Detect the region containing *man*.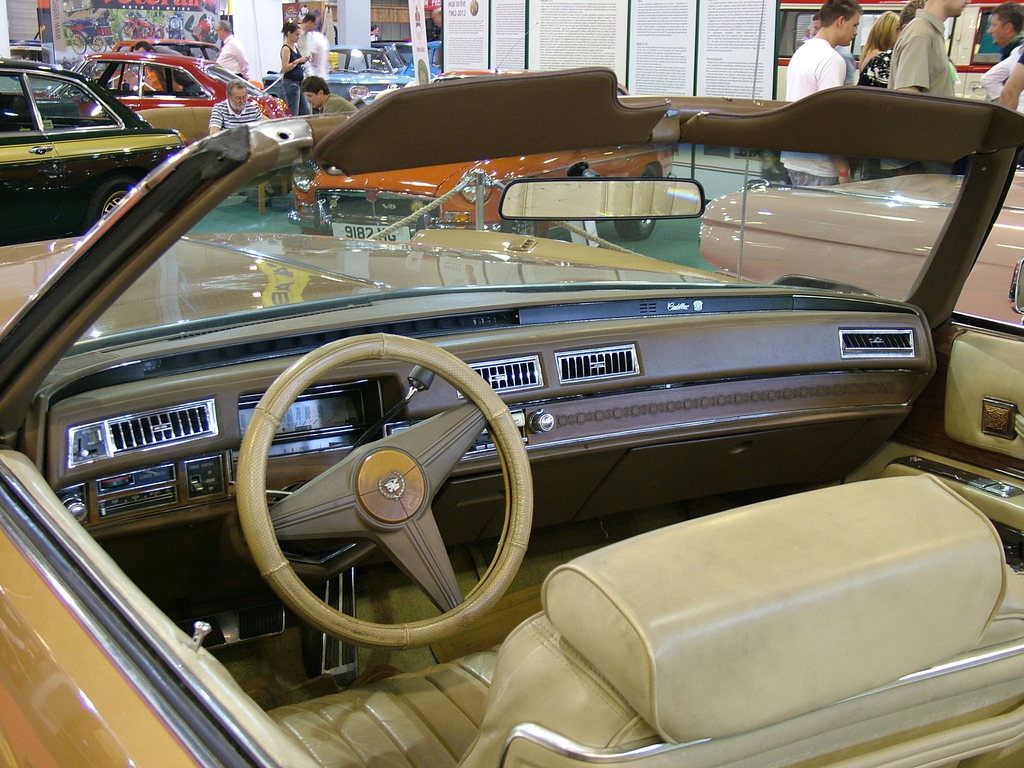
select_region(774, 0, 856, 185).
